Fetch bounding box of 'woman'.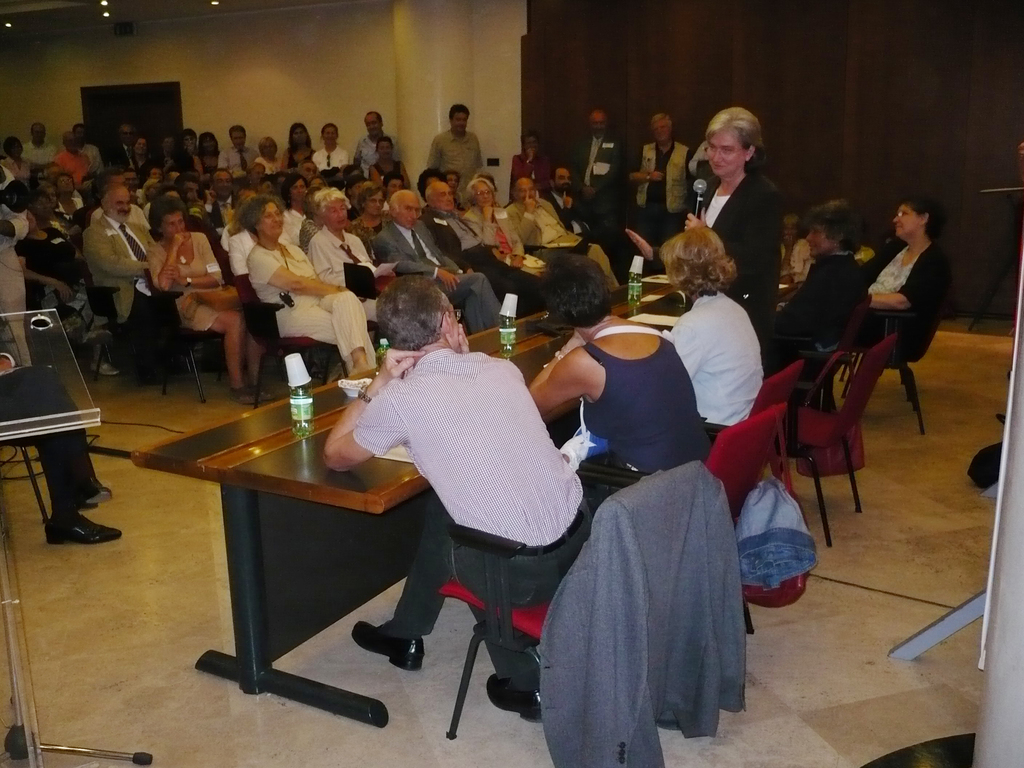
Bbox: (313,122,345,180).
